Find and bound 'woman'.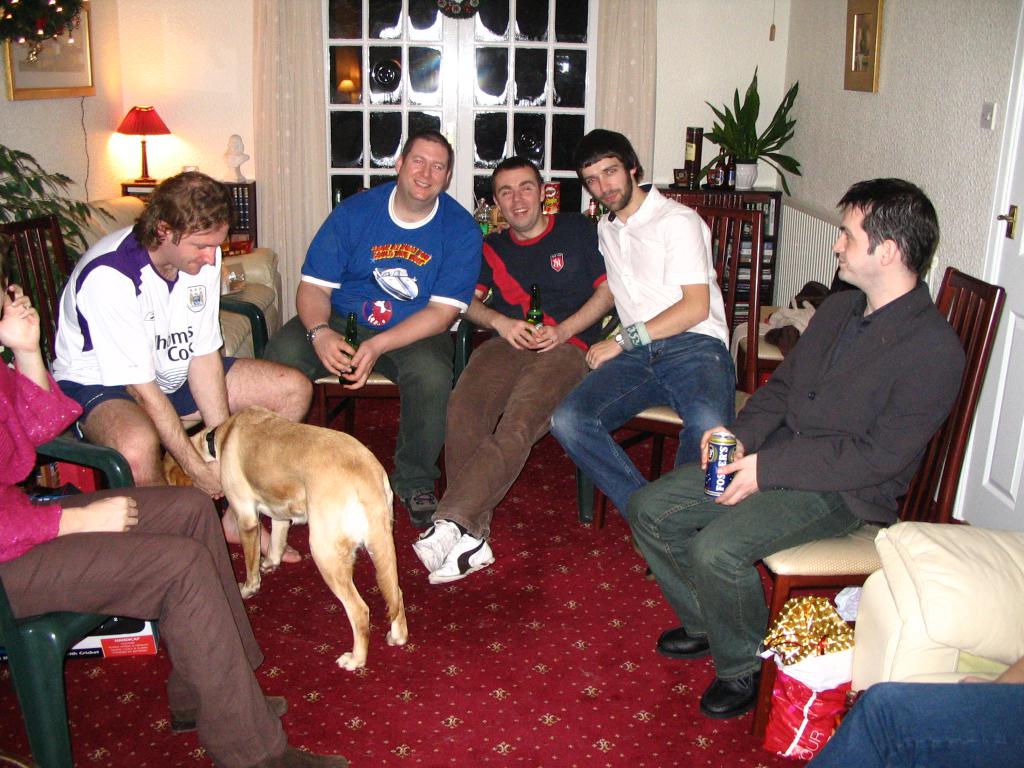
Bound: (left=0, top=230, right=351, bottom=765).
